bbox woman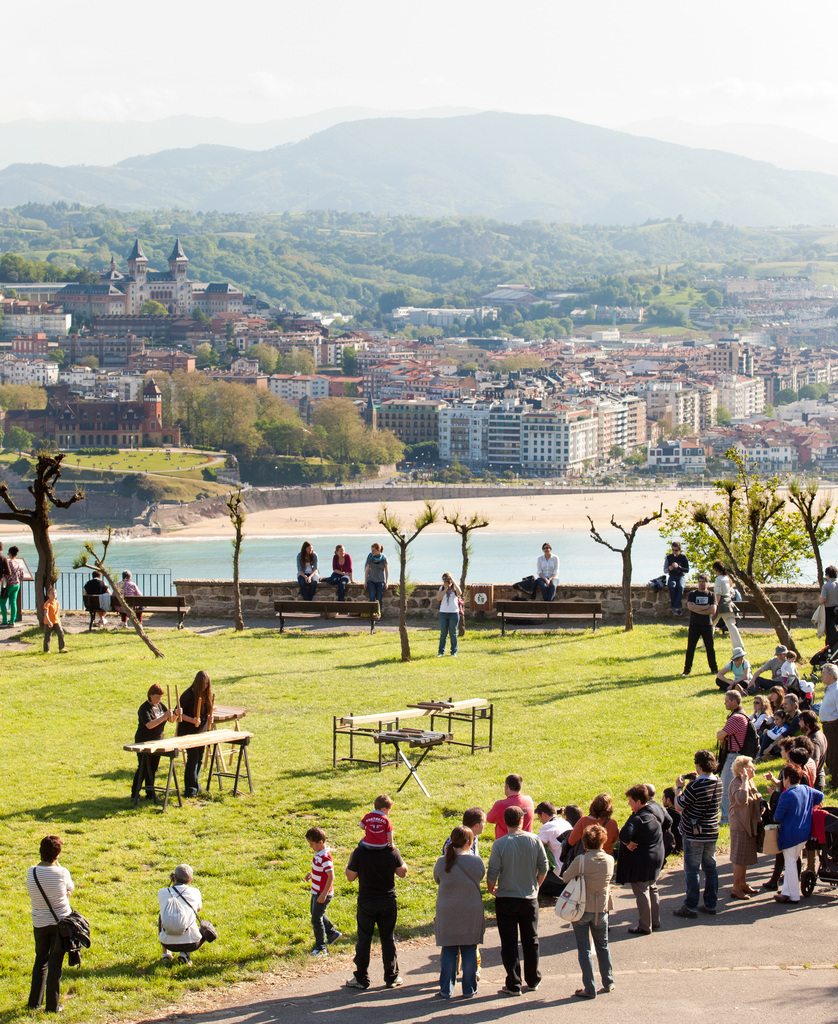
crop(797, 735, 824, 789)
